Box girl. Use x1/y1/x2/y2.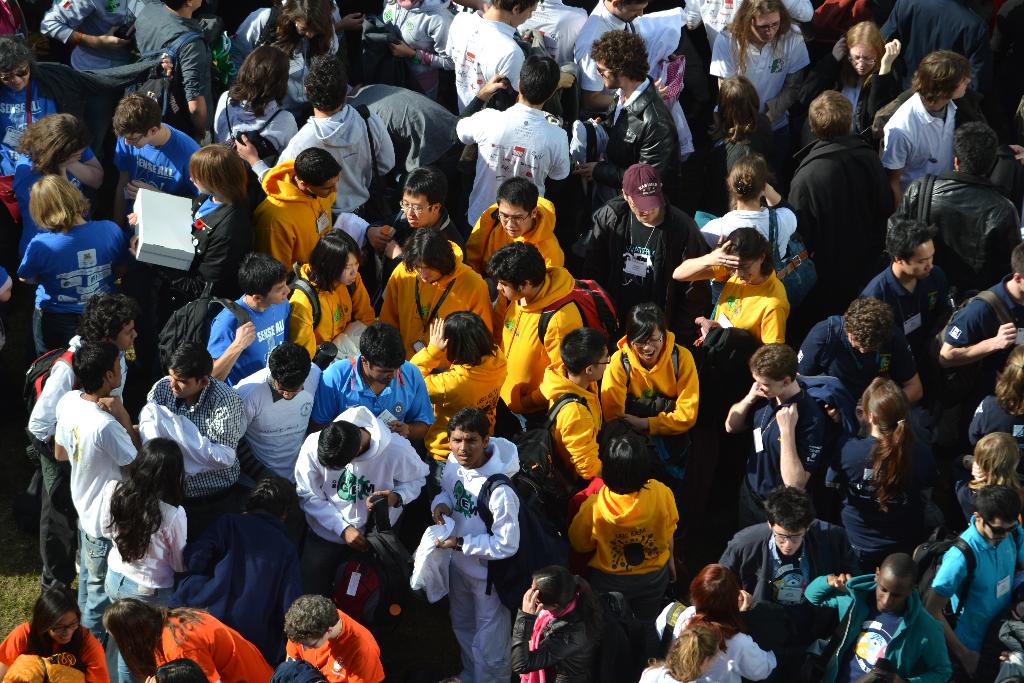
634/619/700/682.
